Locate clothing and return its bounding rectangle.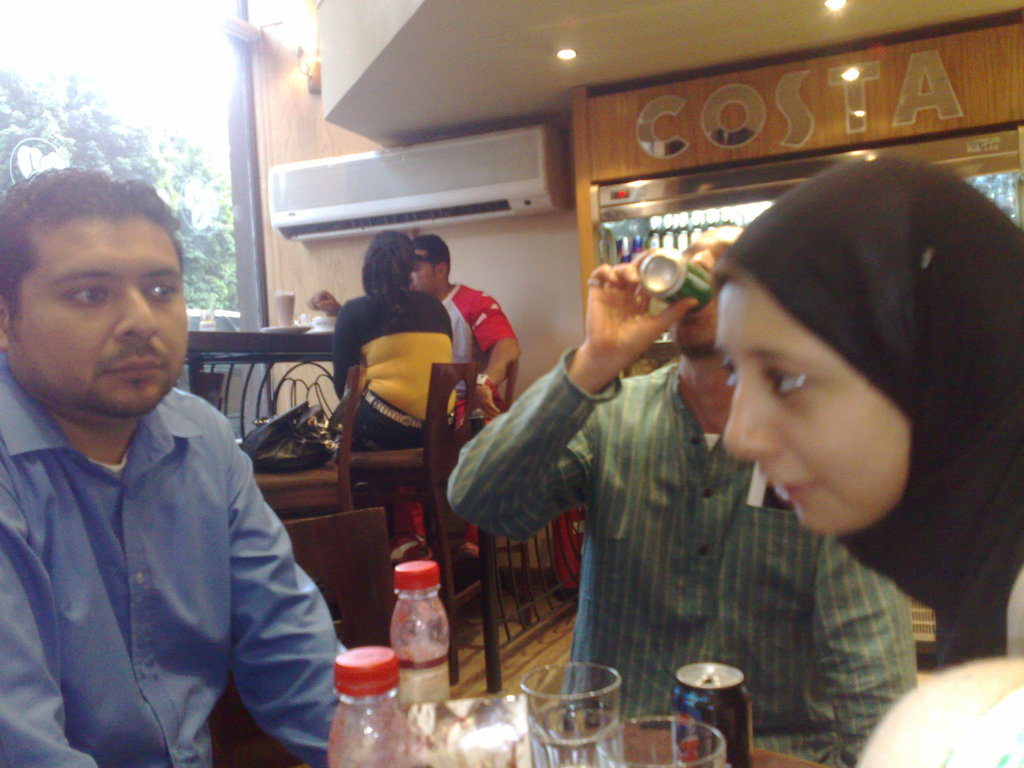
crop(446, 360, 918, 767).
